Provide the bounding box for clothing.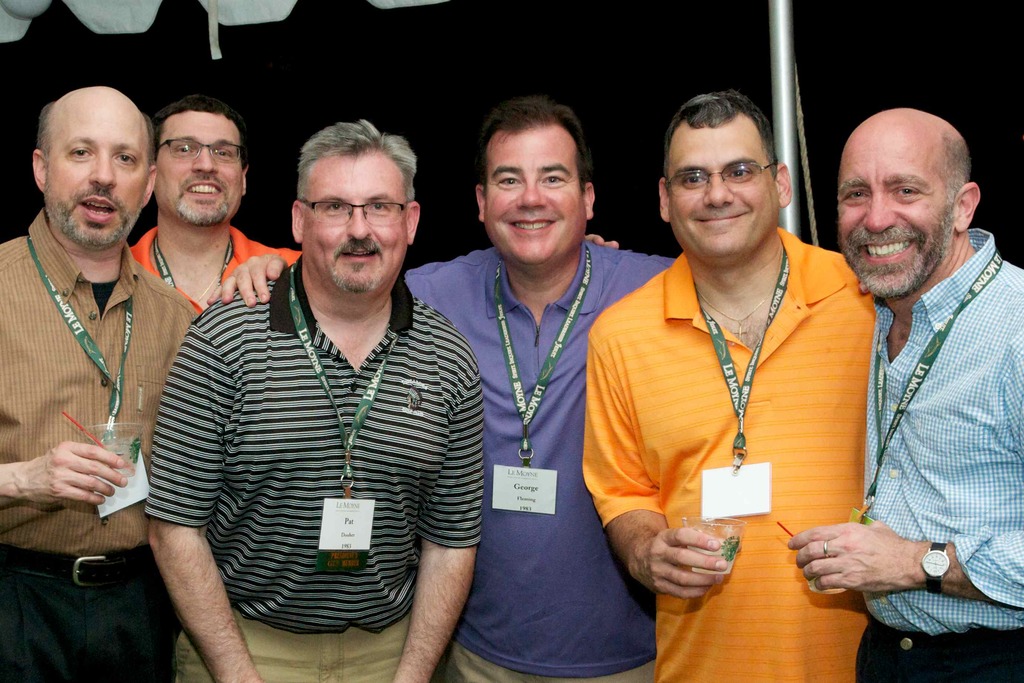
rect(0, 203, 195, 682).
